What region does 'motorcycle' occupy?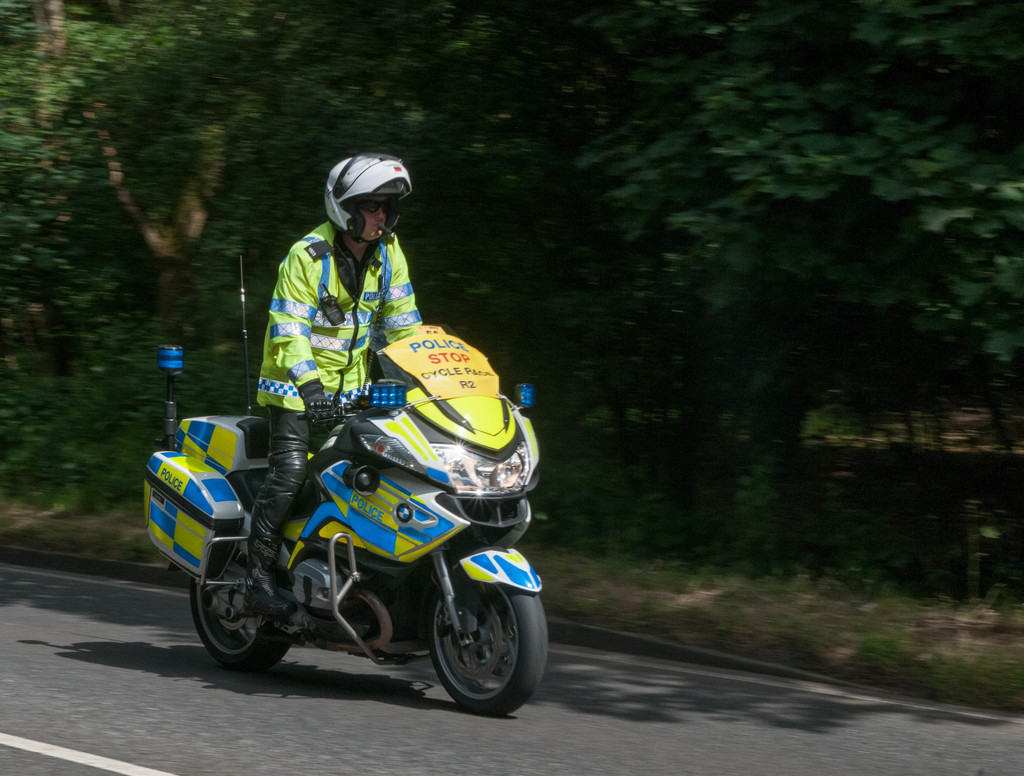
box(147, 340, 564, 713).
